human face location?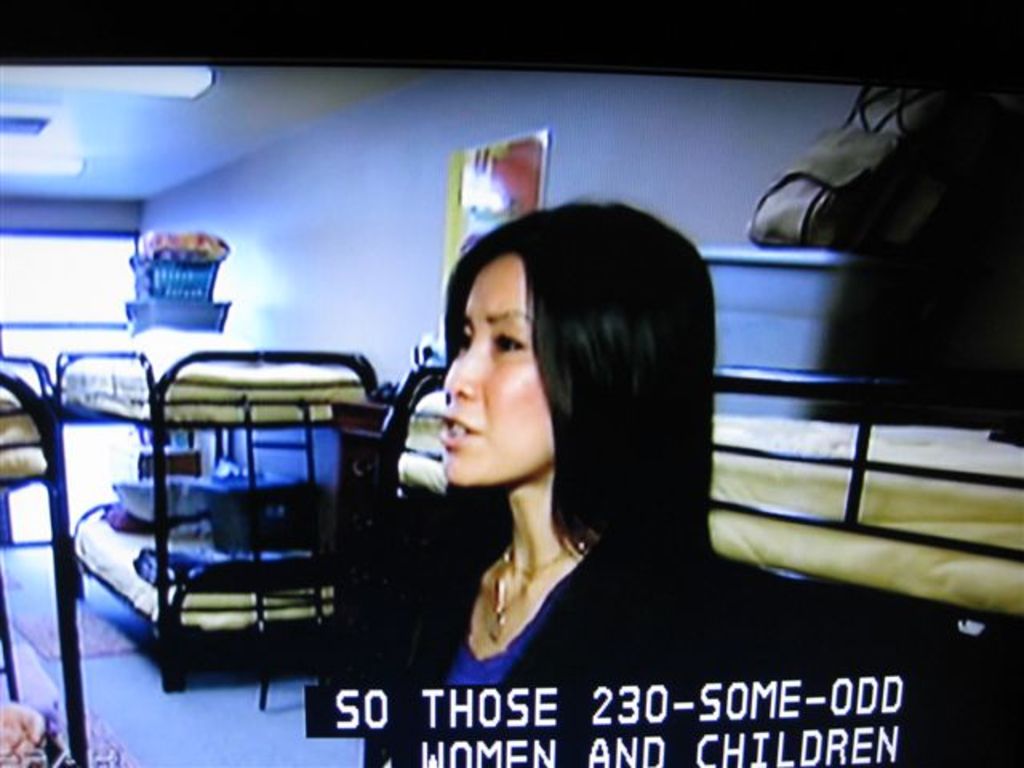
detection(437, 259, 557, 488)
